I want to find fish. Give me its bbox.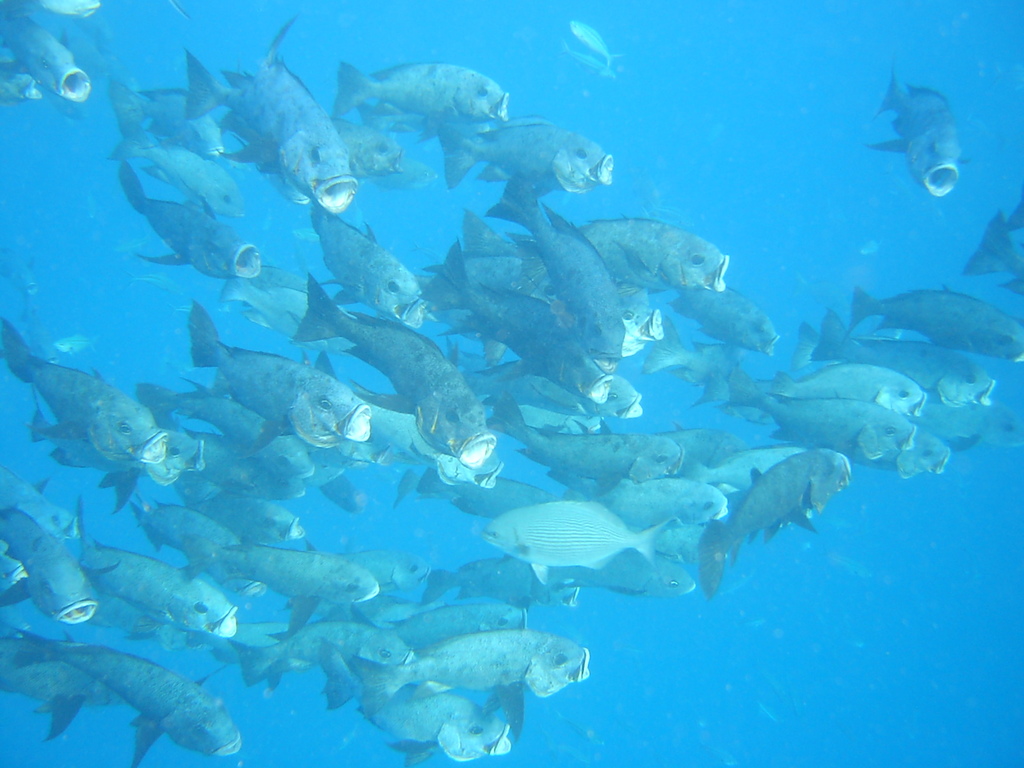
479:502:670:579.
